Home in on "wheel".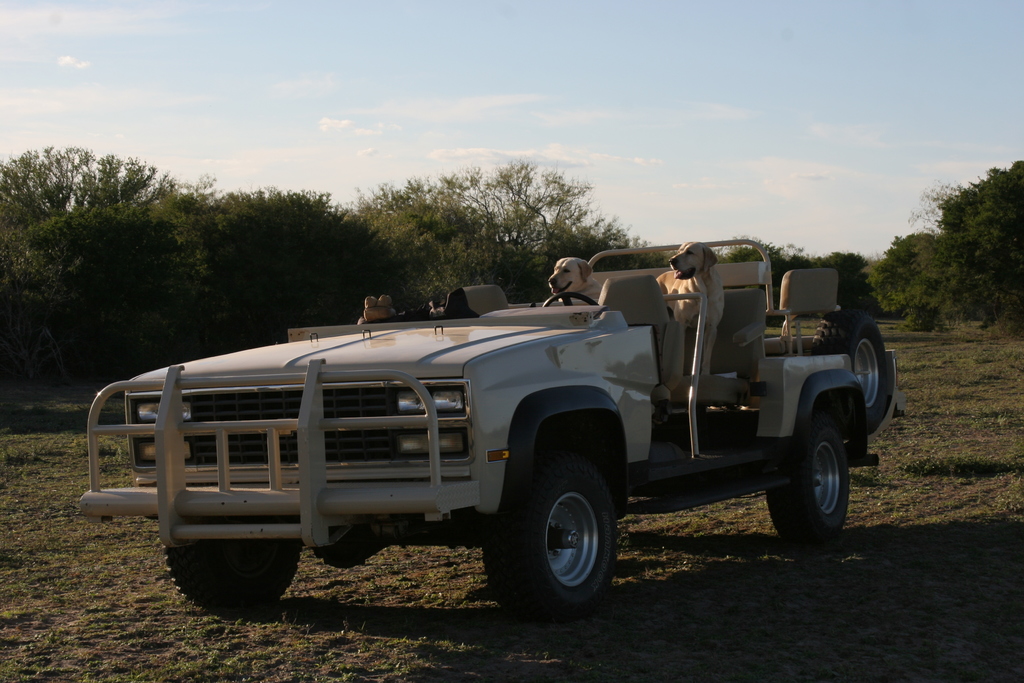
Homed in at 502, 460, 624, 613.
